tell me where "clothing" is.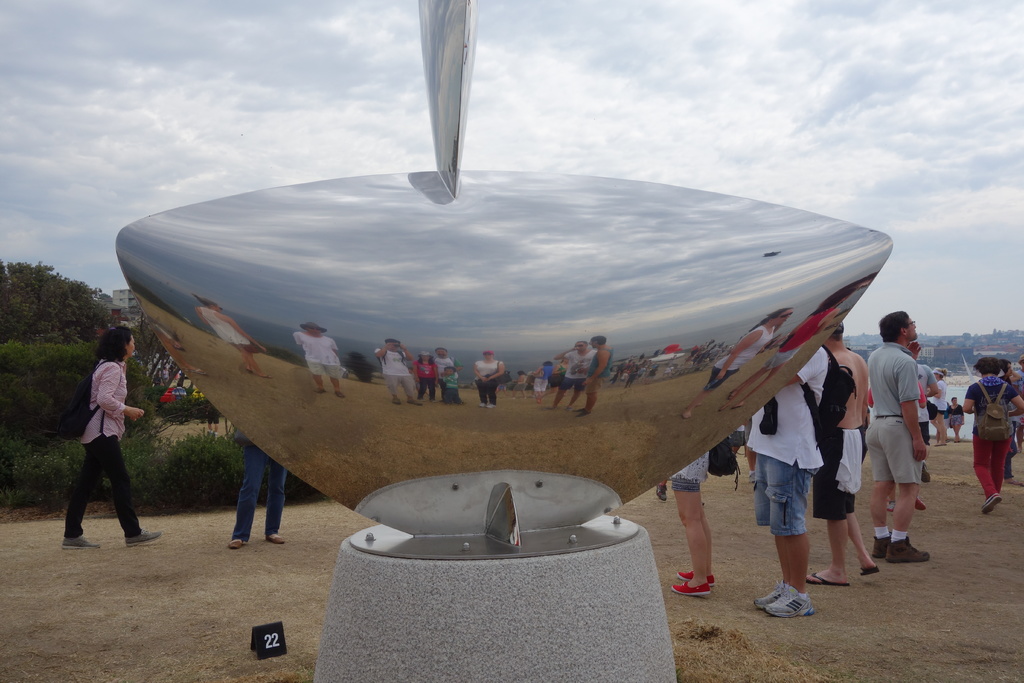
"clothing" is at {"left": 435, "top": 374, "right": 460, "bottom": 403}.
